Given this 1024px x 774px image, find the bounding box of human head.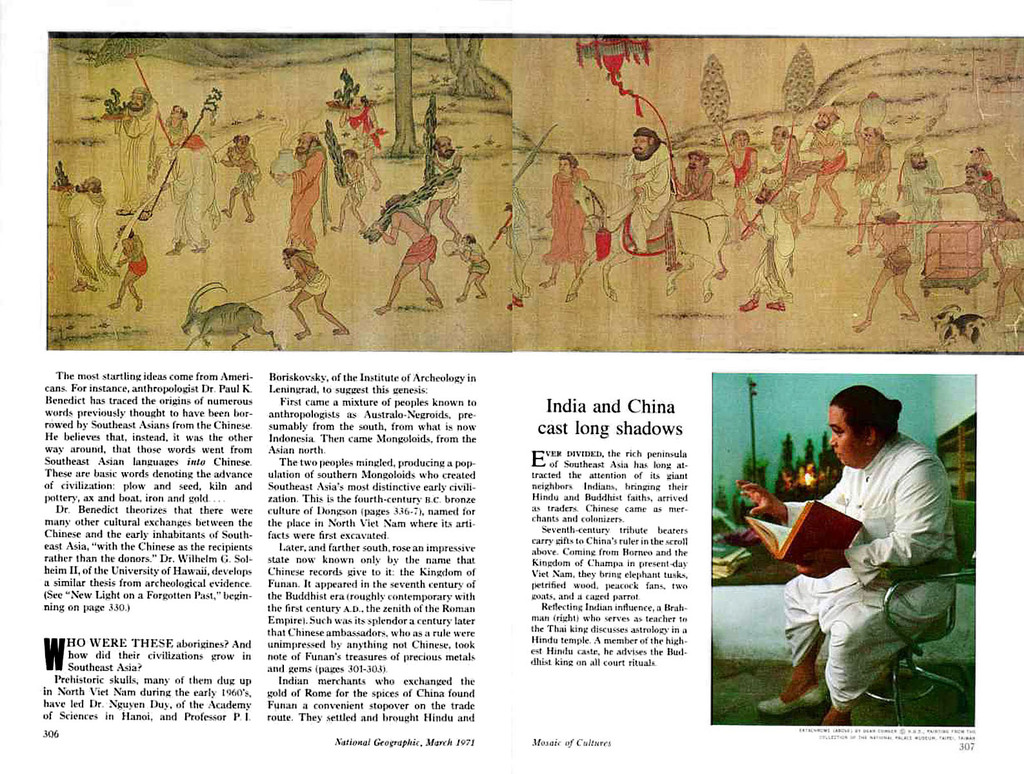
[770, 124, 786, 146].
